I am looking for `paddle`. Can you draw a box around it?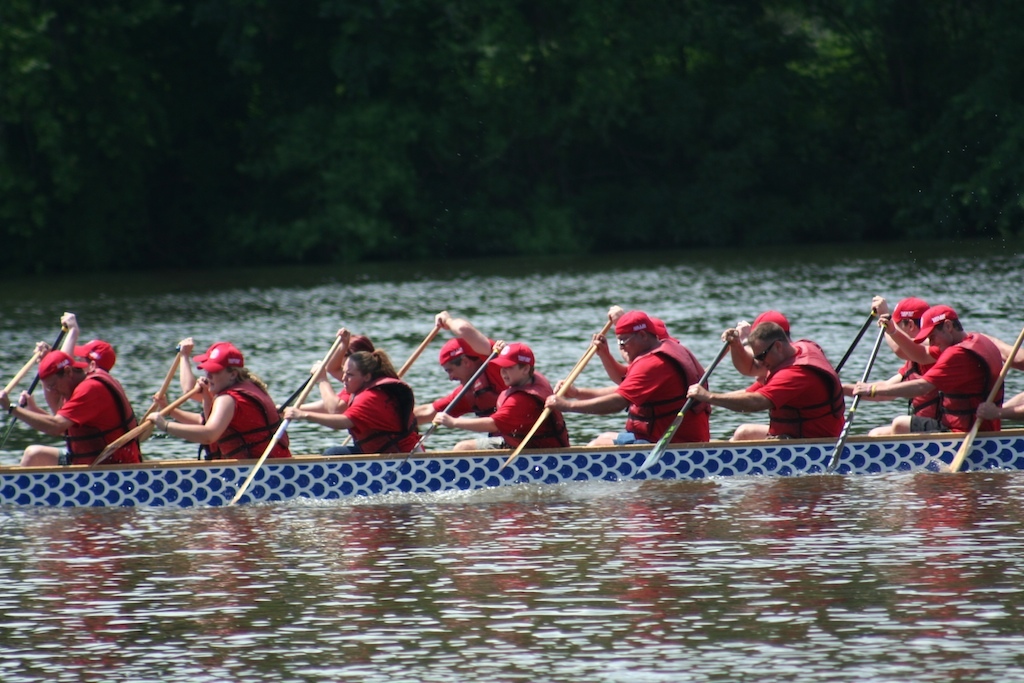
Sure, the bounding box is 833/305/877/373.
